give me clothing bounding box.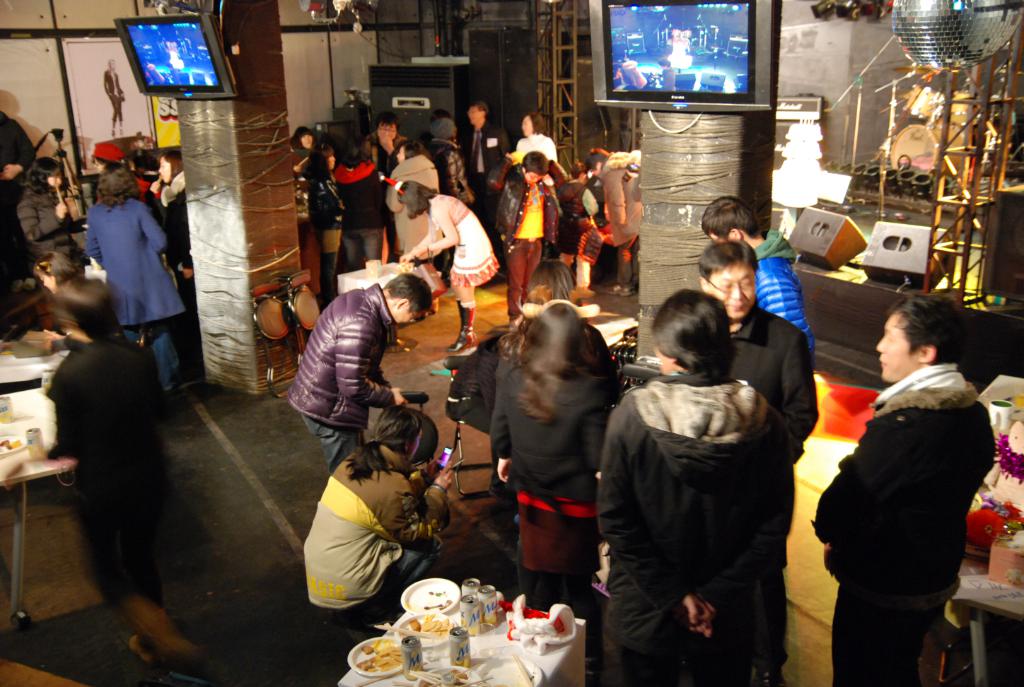
{"left": 359, "top": 127, "right": 410, "bottom": 170}.
